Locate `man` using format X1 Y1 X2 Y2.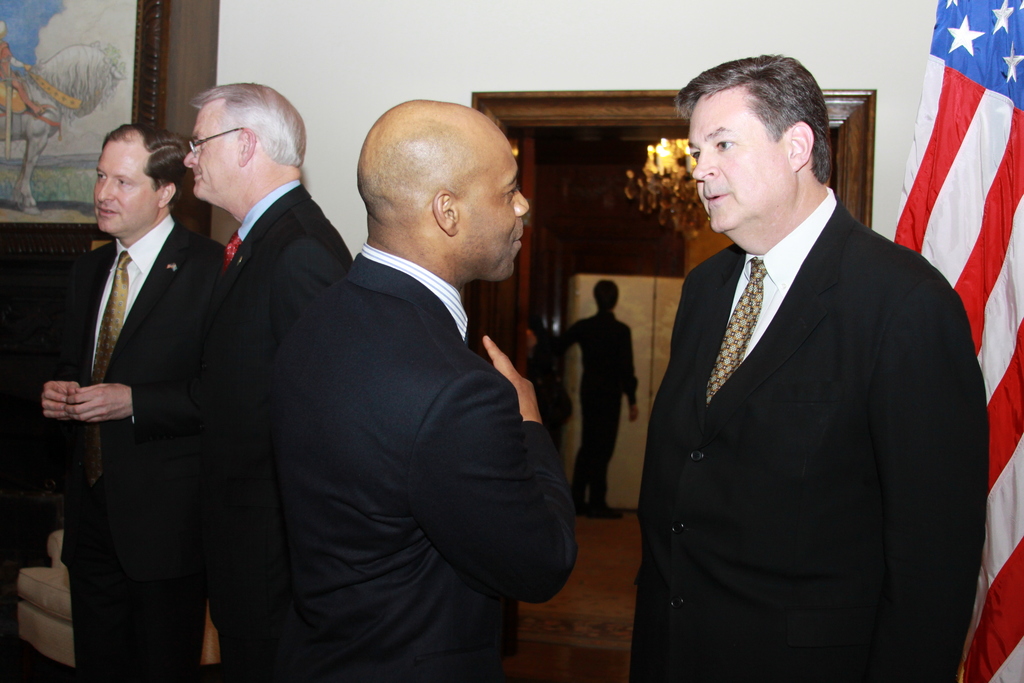
554 273 643 520.
